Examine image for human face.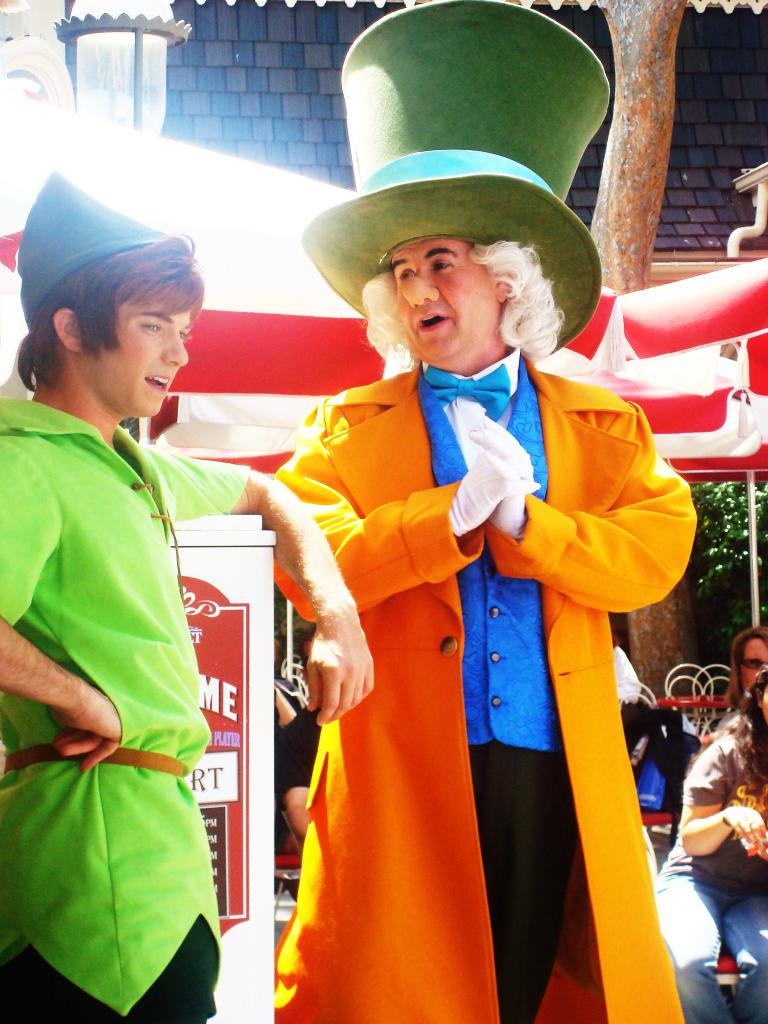
Examination result: 86 276 188 416.
